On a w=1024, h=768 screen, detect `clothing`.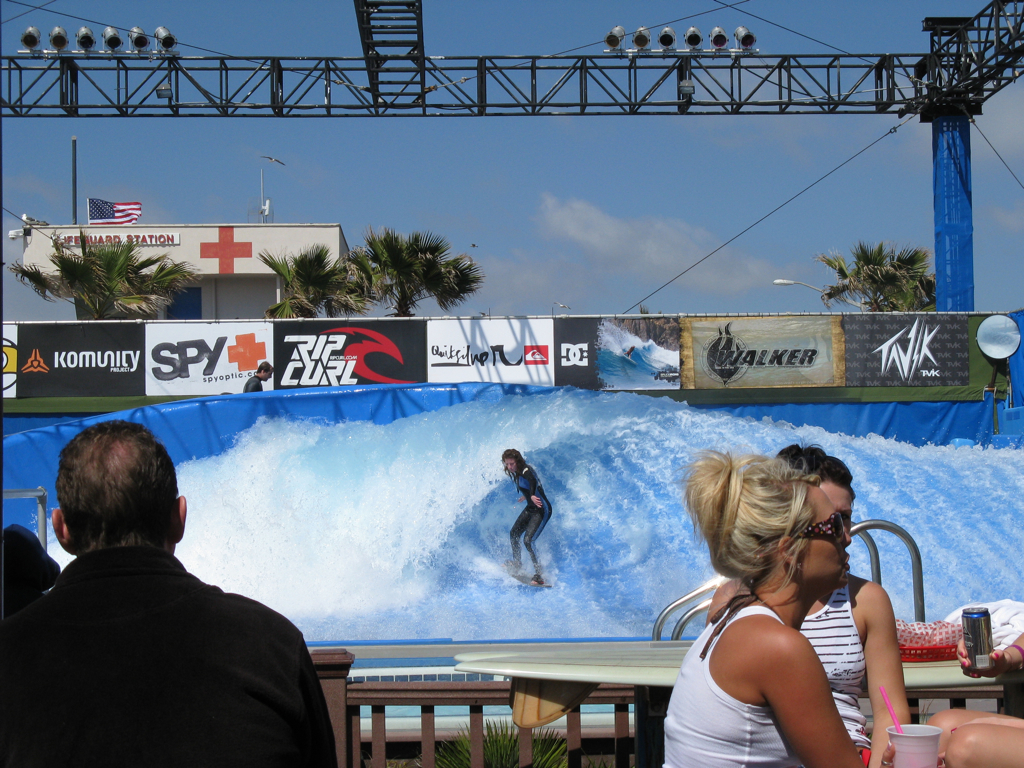
left=660, top=608, right=798, bottom=767.
